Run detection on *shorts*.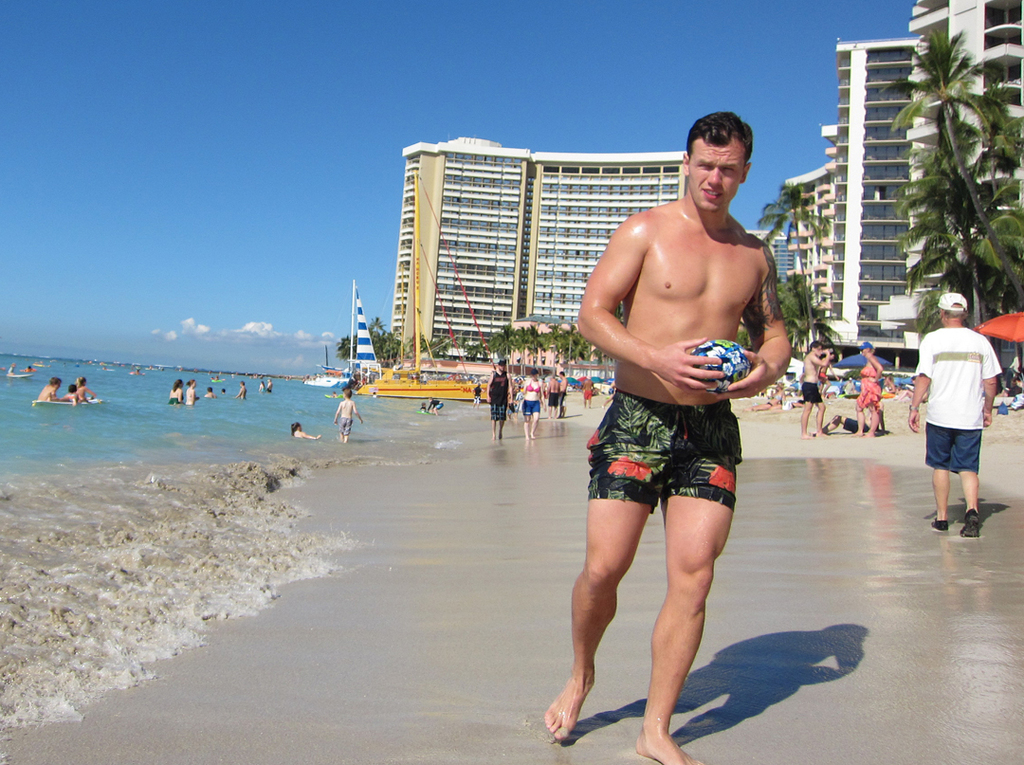
Result: select_region(436, 402, 441, 409).
